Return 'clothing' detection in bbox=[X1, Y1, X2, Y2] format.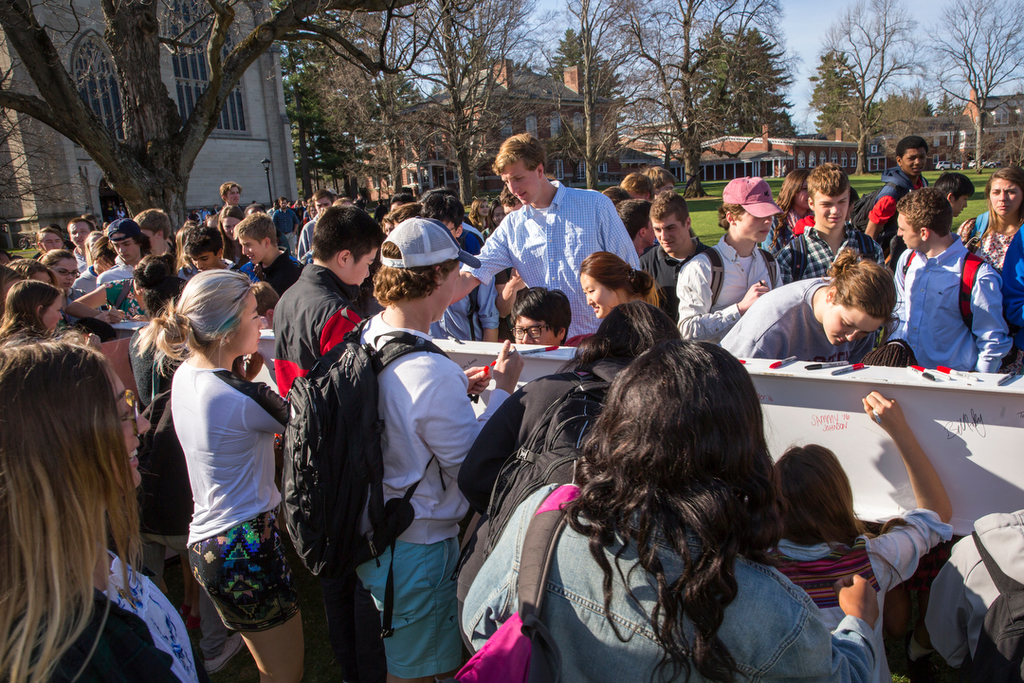
bbox=[781, 226, 871, 282].
